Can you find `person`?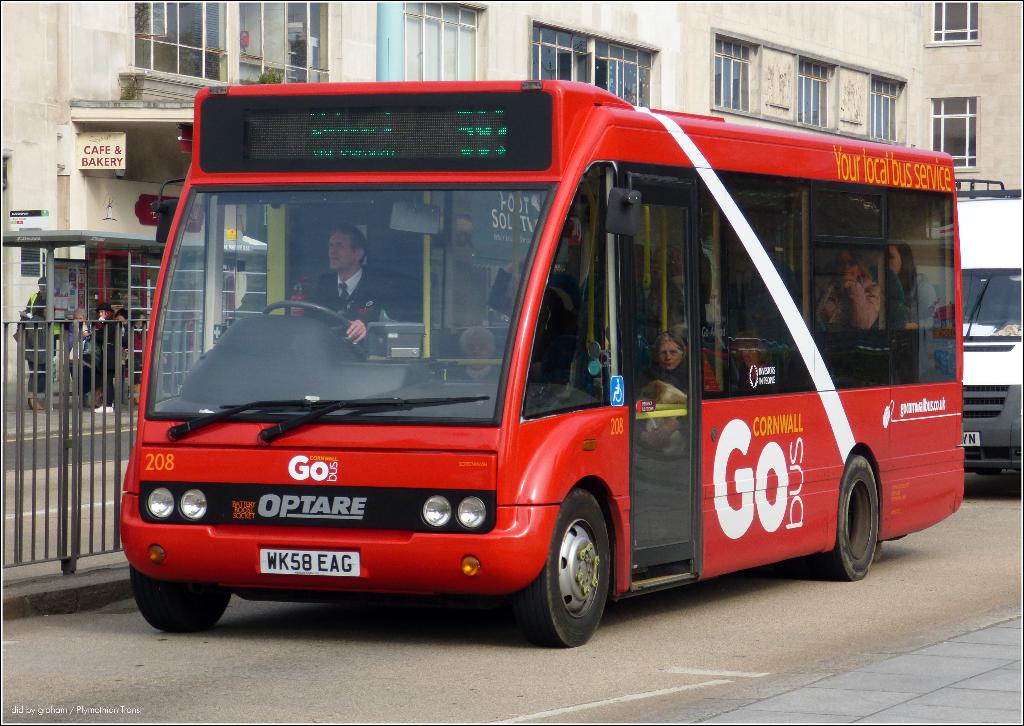
Yes, bounding box: bbox=[292, 227, 380, 348].
